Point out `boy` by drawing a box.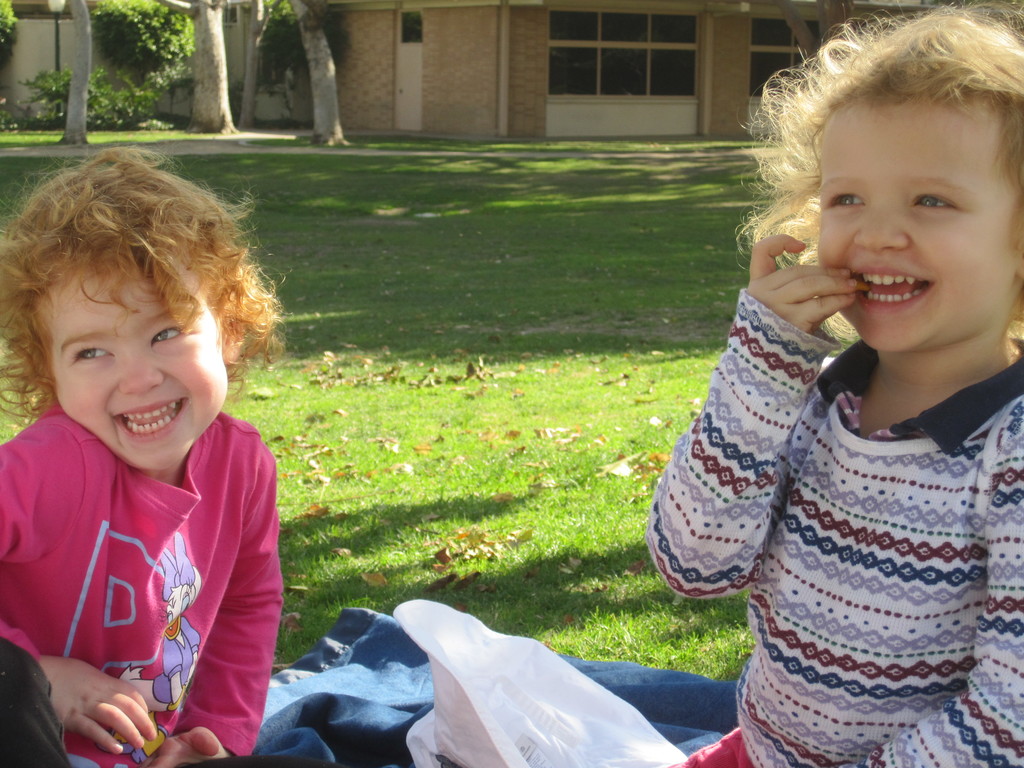
l=645, t=0, r=1023, b=767.
